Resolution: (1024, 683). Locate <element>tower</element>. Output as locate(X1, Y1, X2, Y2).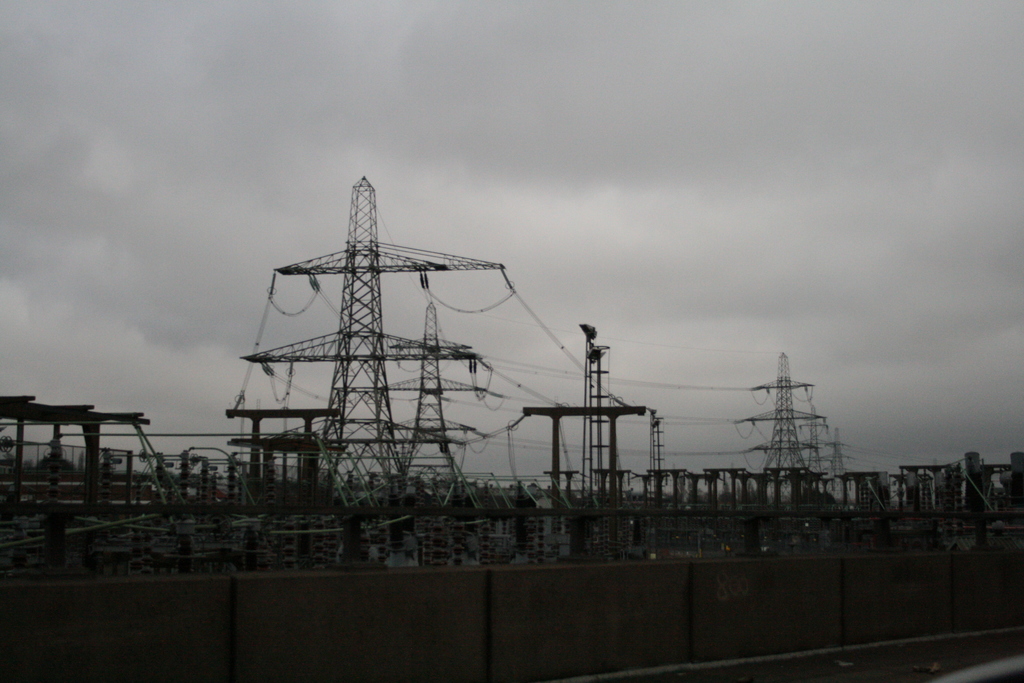
locate(372, 301, 496, 488).
